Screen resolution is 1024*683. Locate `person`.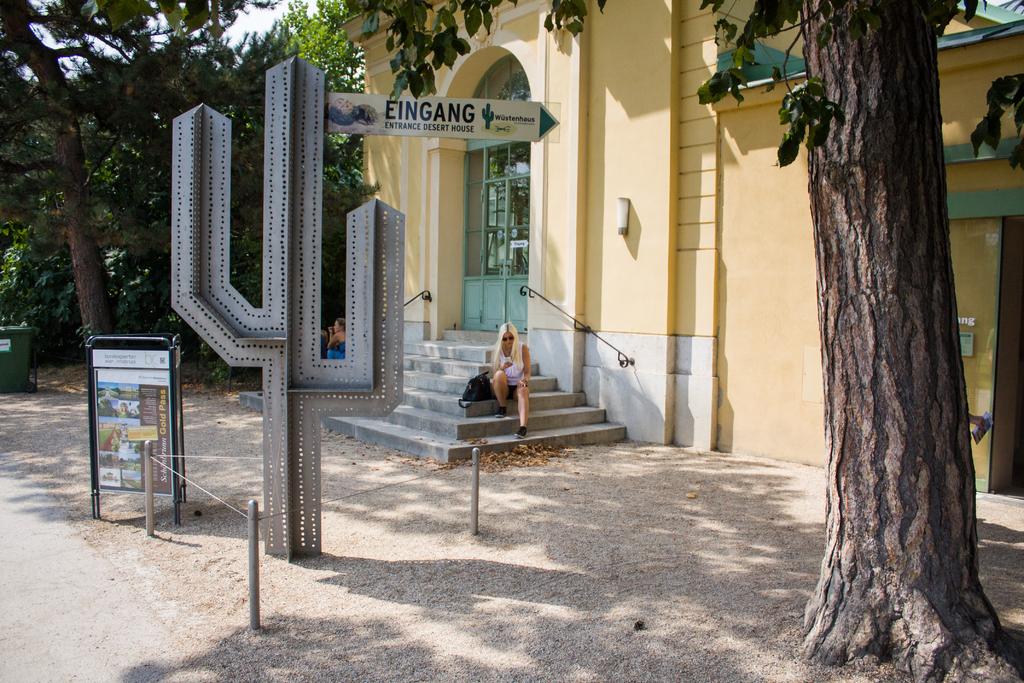
region(323, 311, 342, 361).
